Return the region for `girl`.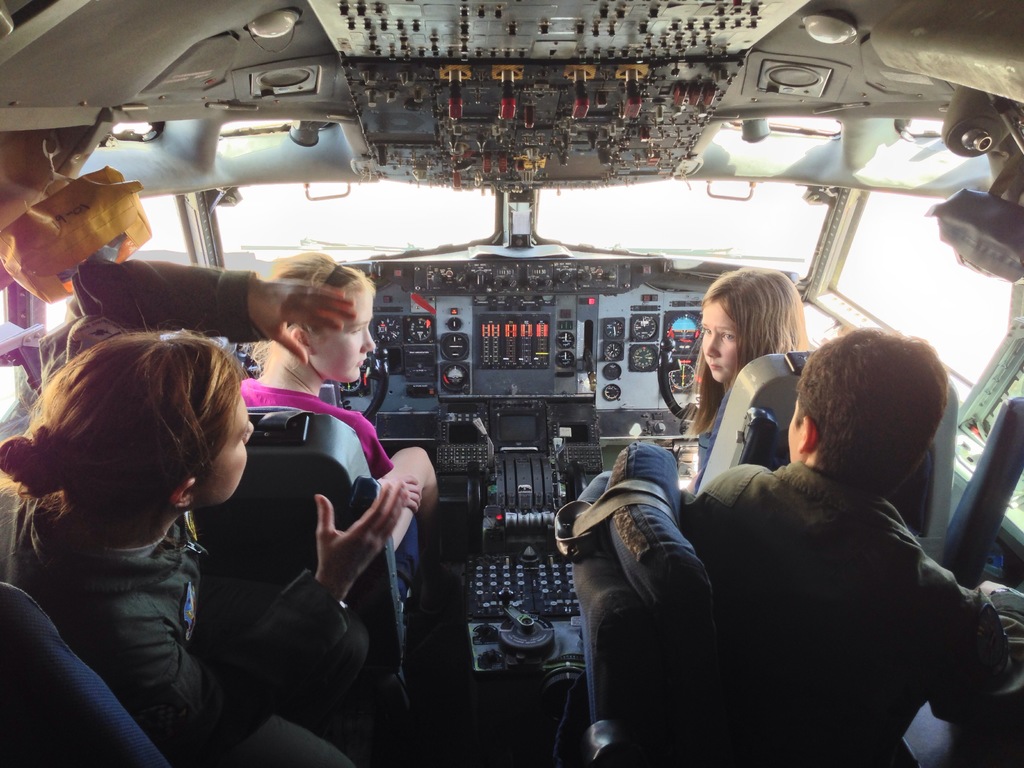
0,333,407,763.
